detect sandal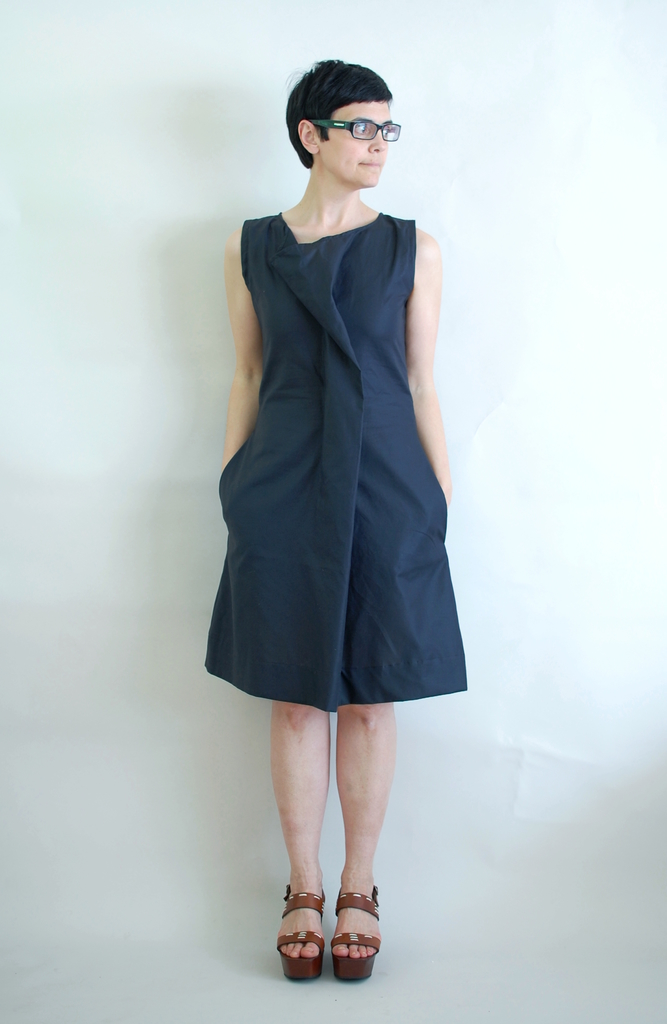
pyautogui.locateOnScreen(279, 893, 321, 980)
